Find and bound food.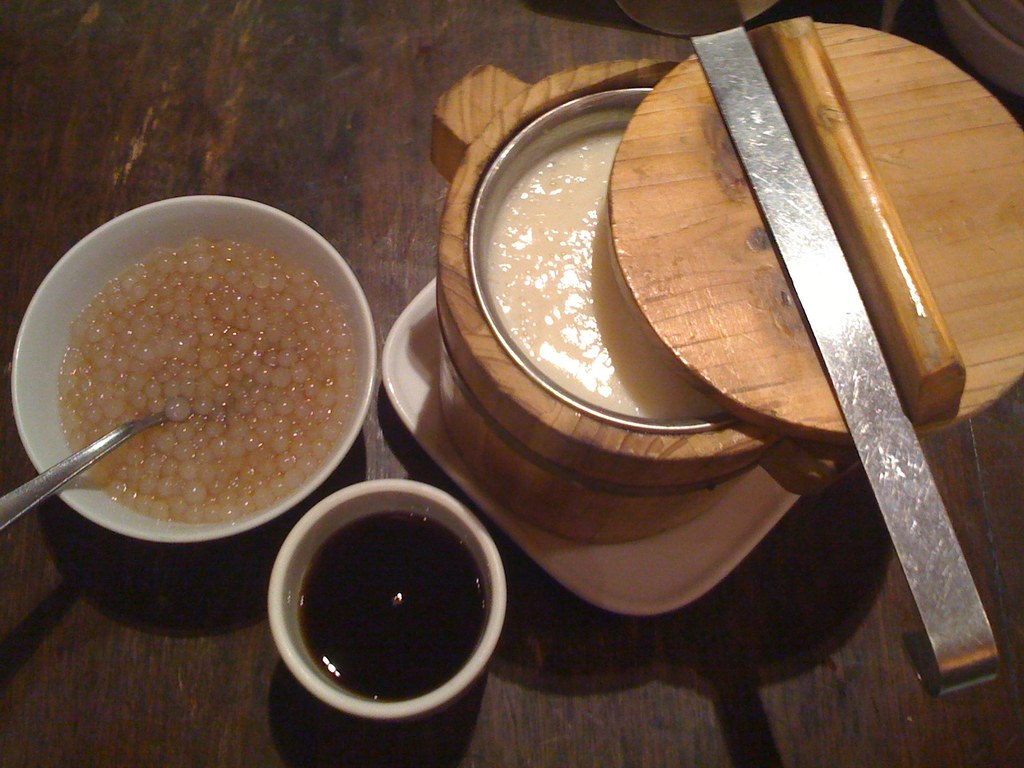
Bound: crop(495, 130, 755, 415).
